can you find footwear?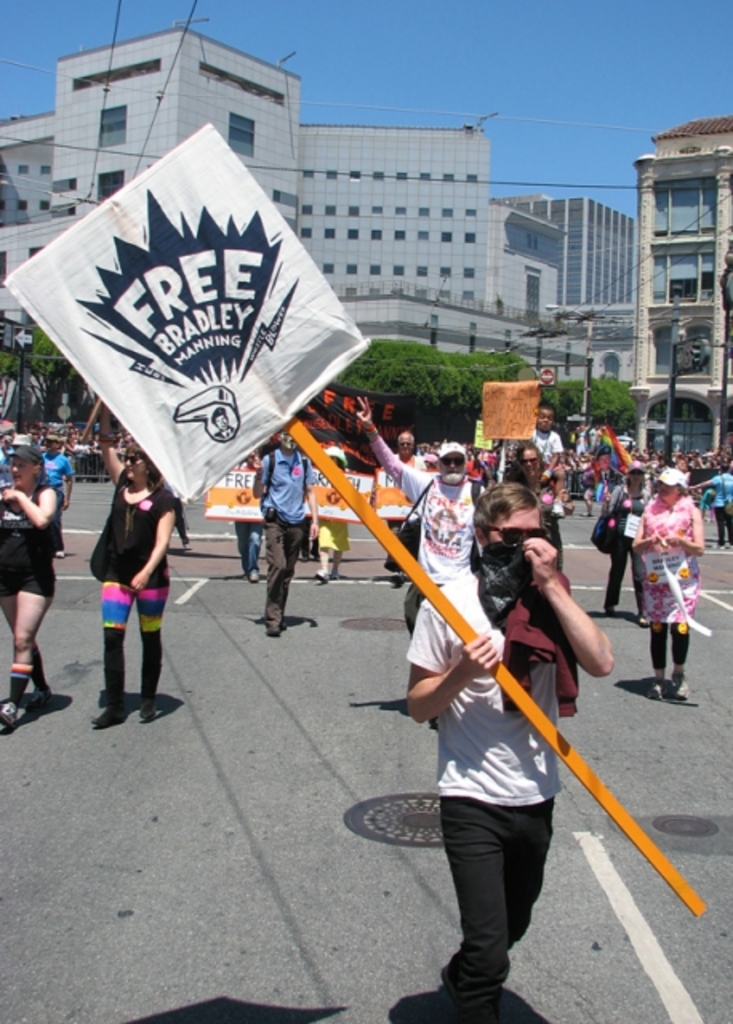
Yes, bounding box: 0 696 26 730.
